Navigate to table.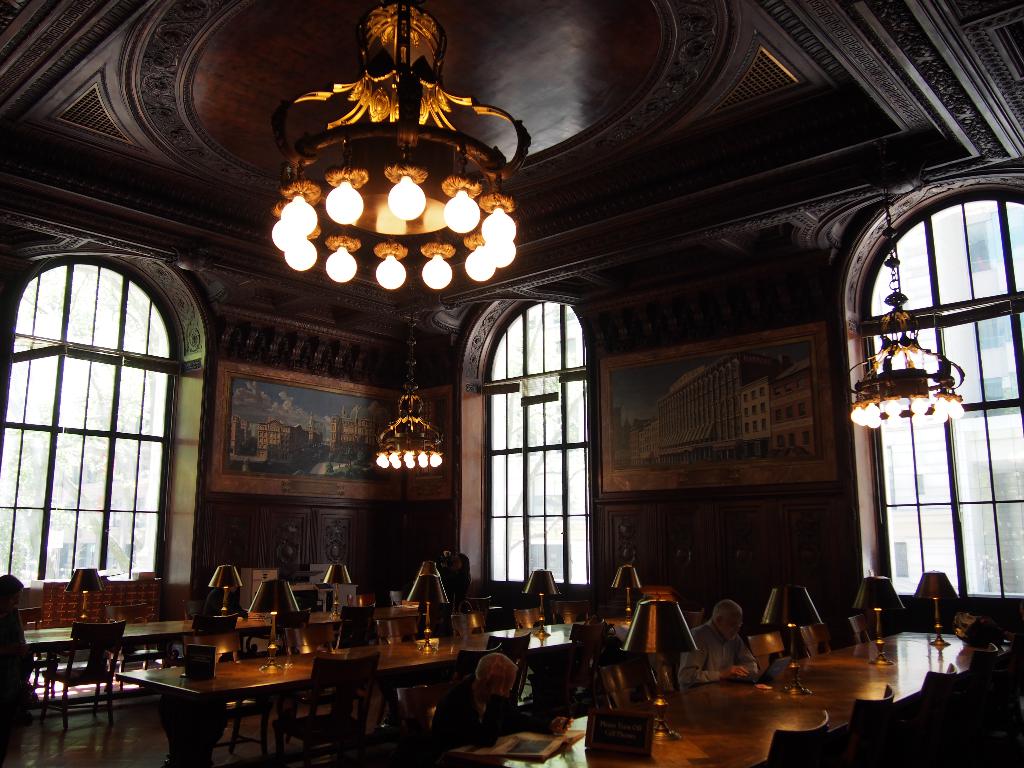
Navigation target: BBox(564, 586, 740, 692).
